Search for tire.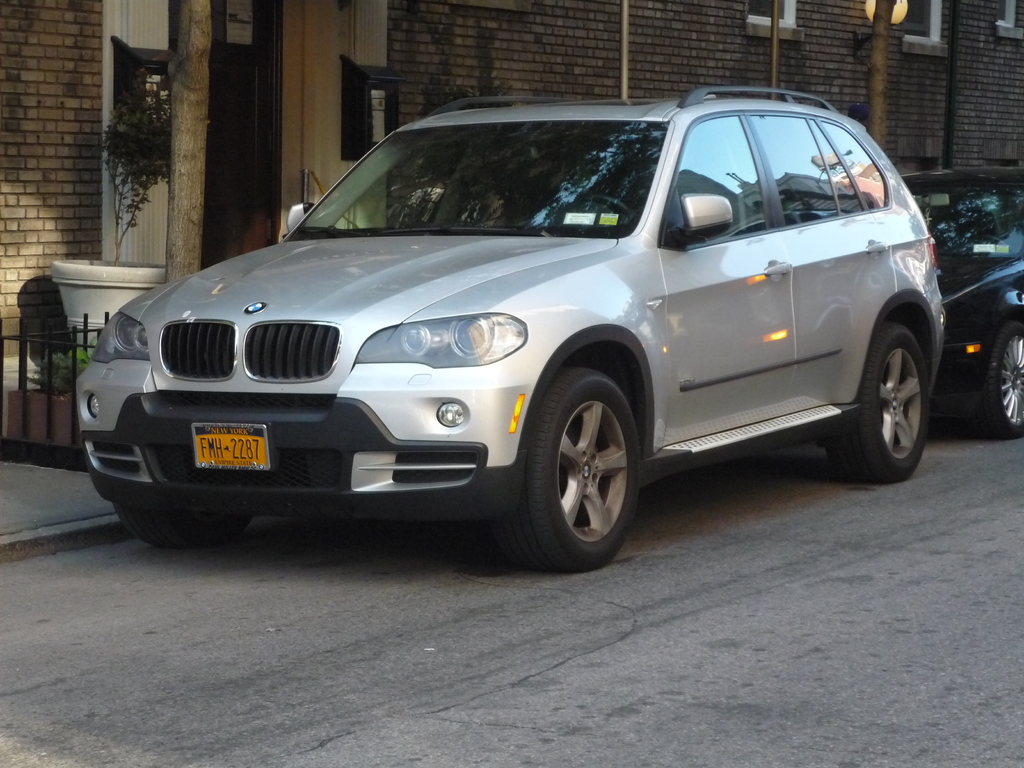
Found at x1=500, y1=358, x2=644, y2=573.
